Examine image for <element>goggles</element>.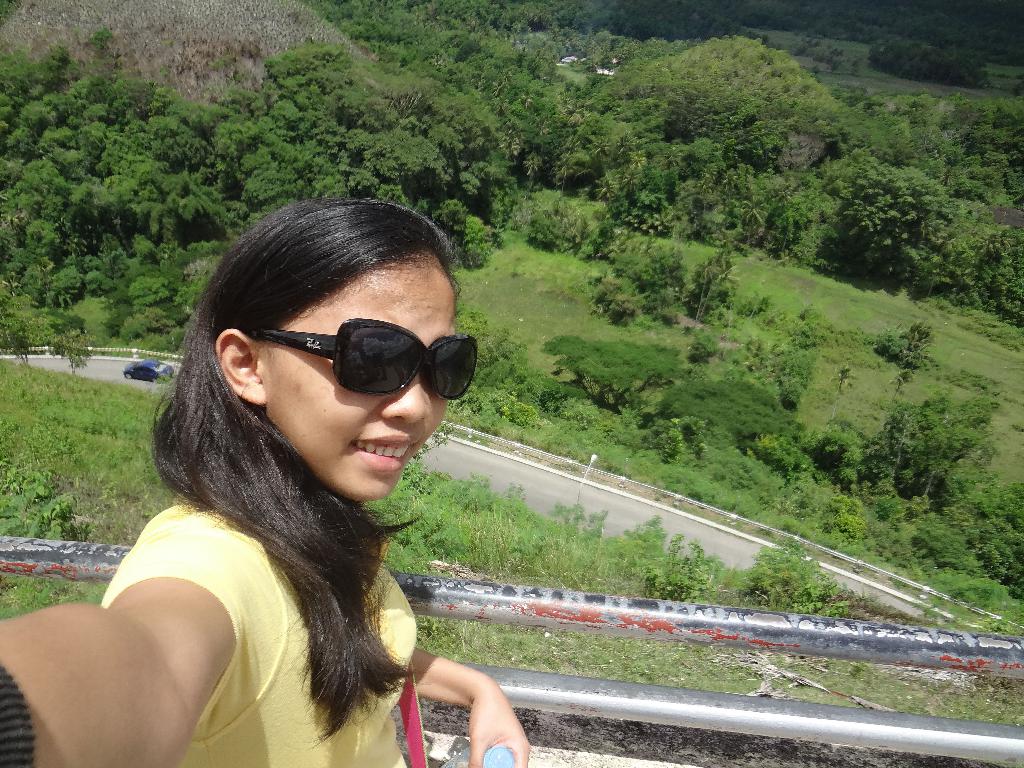
Examination result: region(228, 314, 462, 415).
